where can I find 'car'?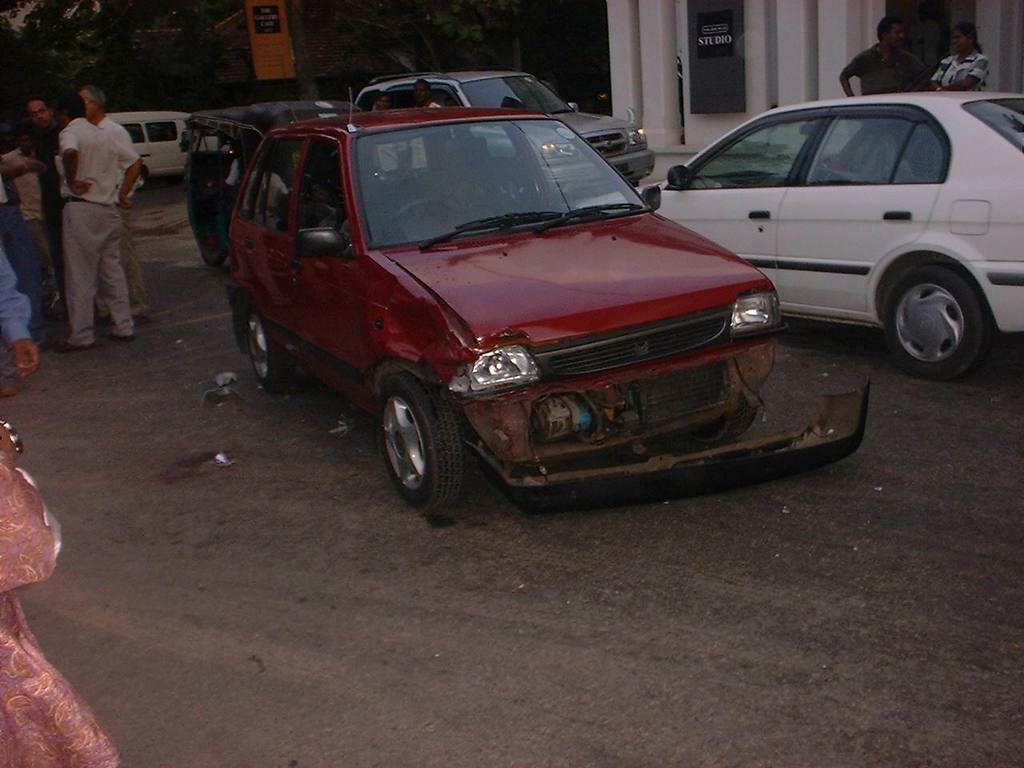
You can find it at <region>178, 62, 845, 527</region>.
